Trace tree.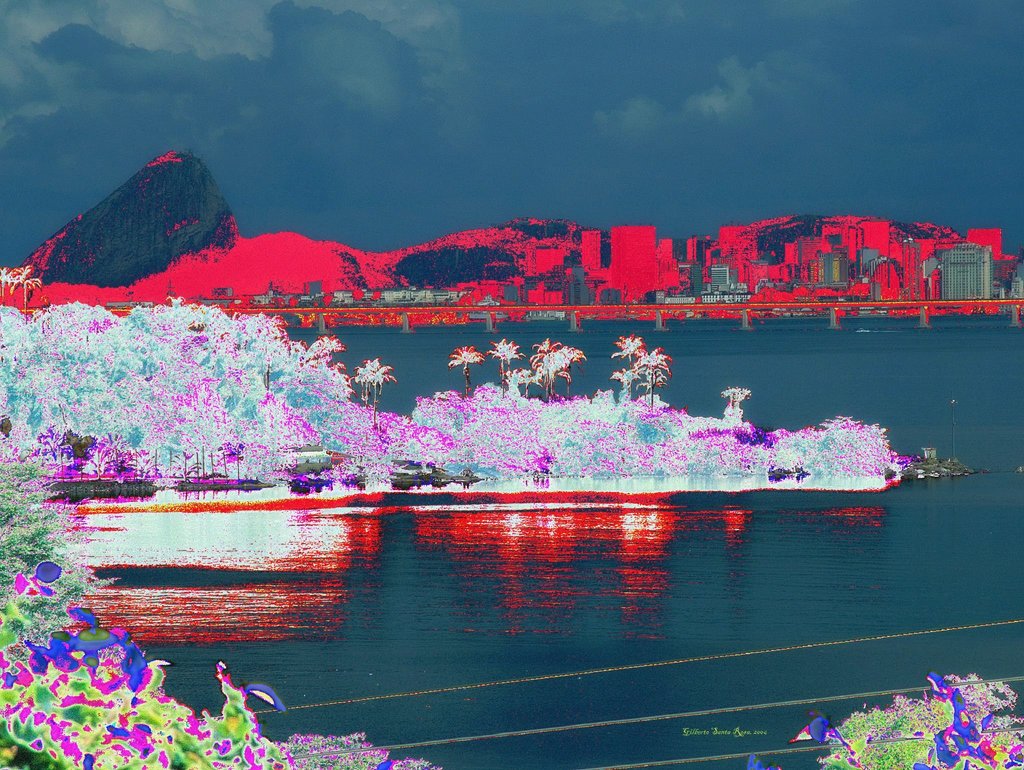
Traced to <bbox>717, 387, 749, 428</bbox>.
